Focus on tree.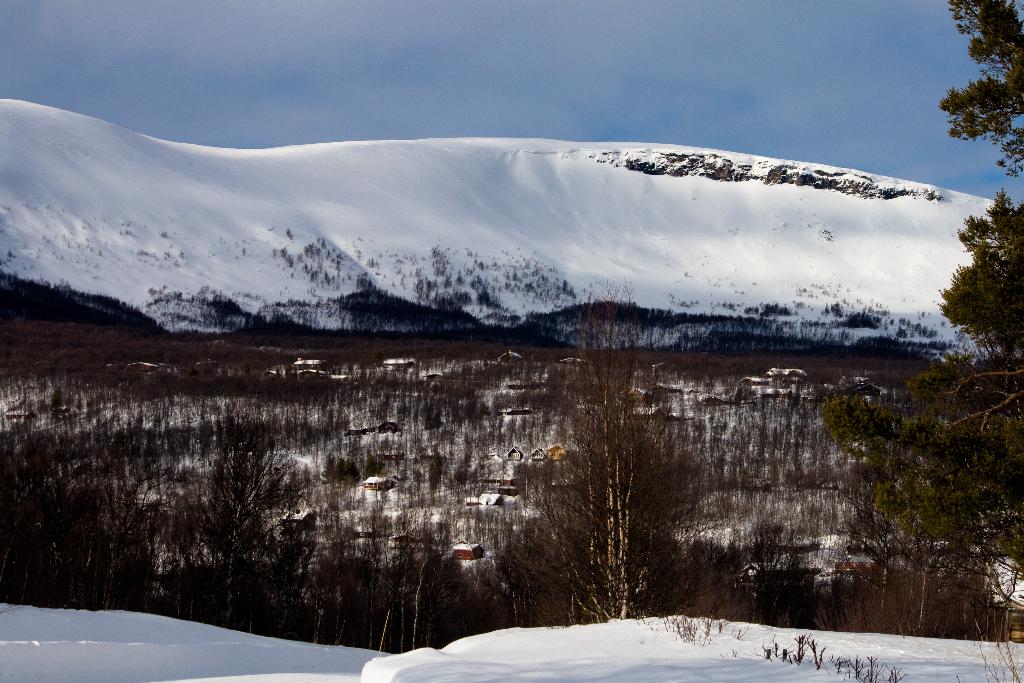
Focused at box=[817, 0, 1023, 609].
